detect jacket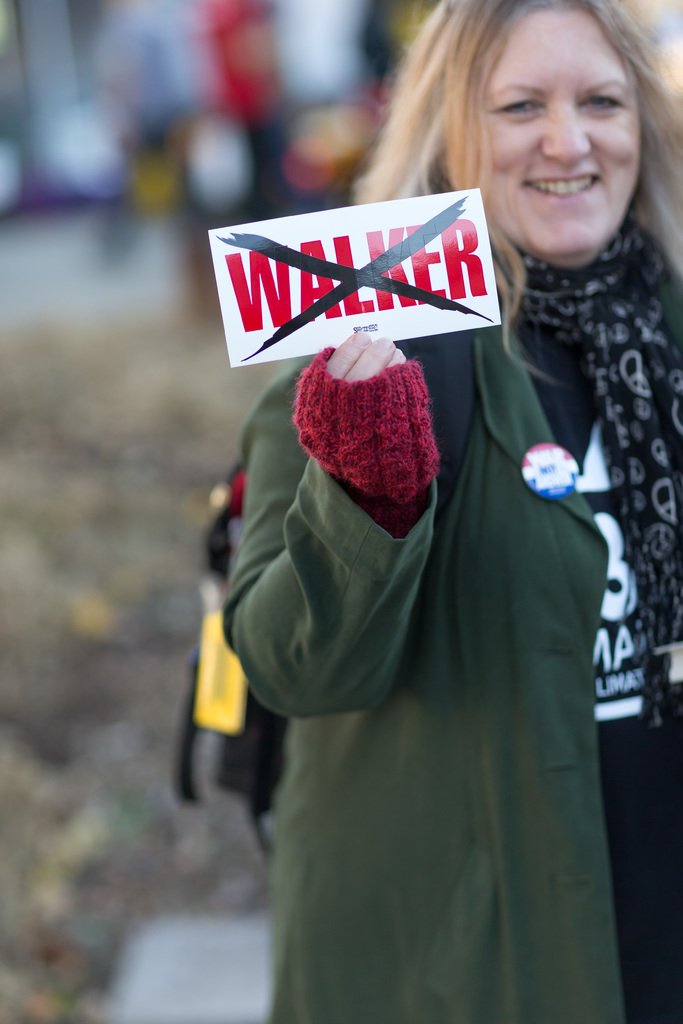
locate(224, 309, 625, 1023)
